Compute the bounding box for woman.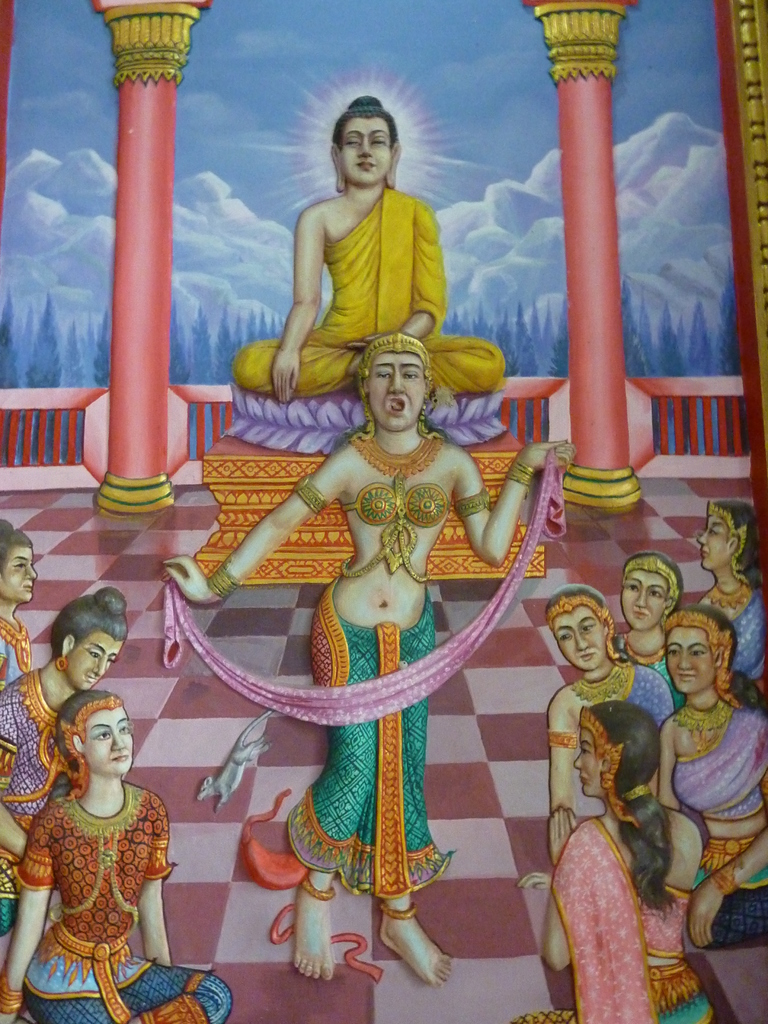
517 703 701 1023.
